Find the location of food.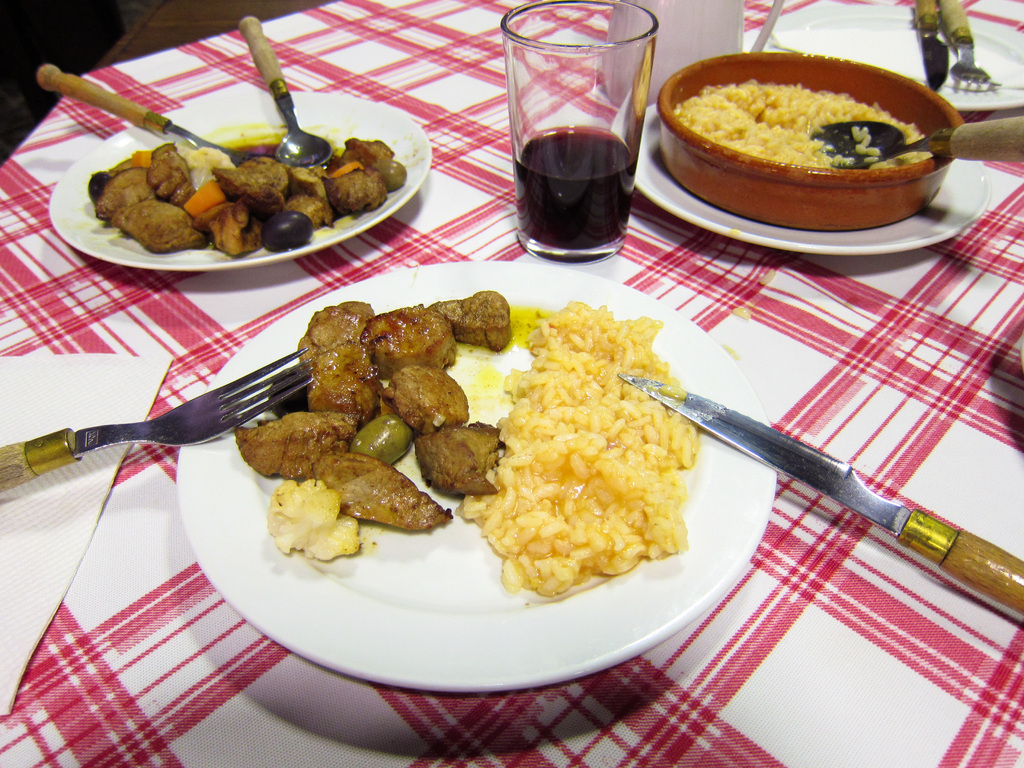
Location: Rect(360, 294, 456, 378).
